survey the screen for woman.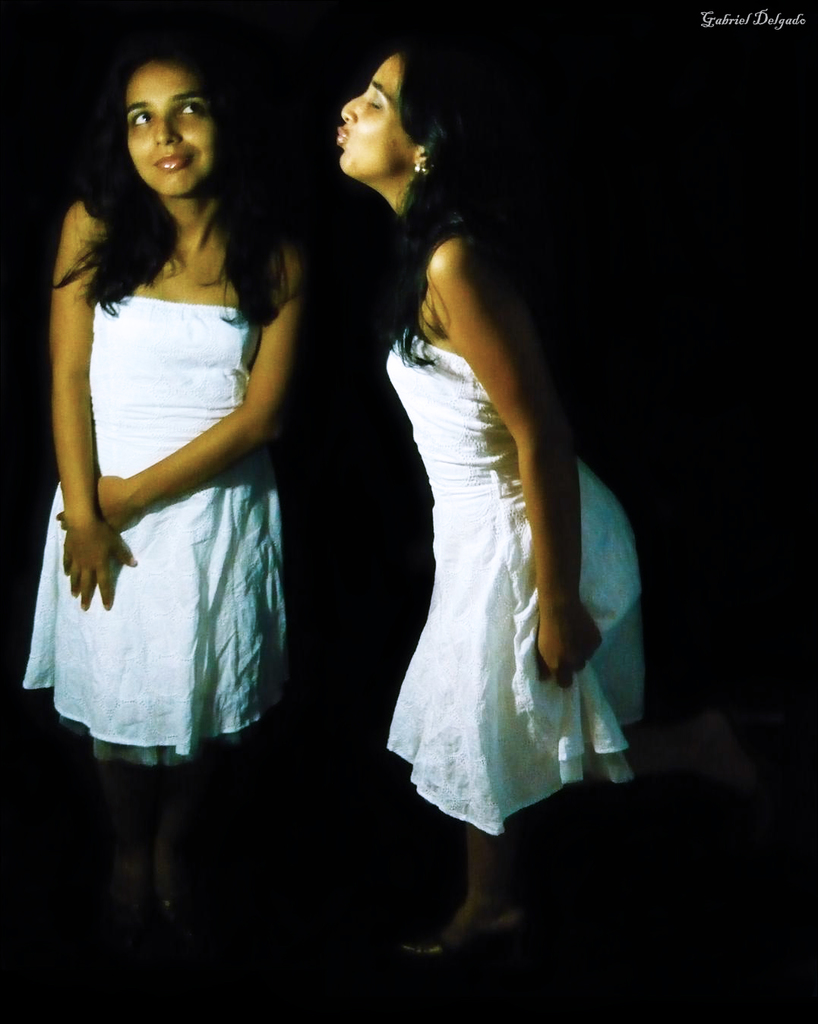
Survey found: rect(13, 32, 317, 965).
